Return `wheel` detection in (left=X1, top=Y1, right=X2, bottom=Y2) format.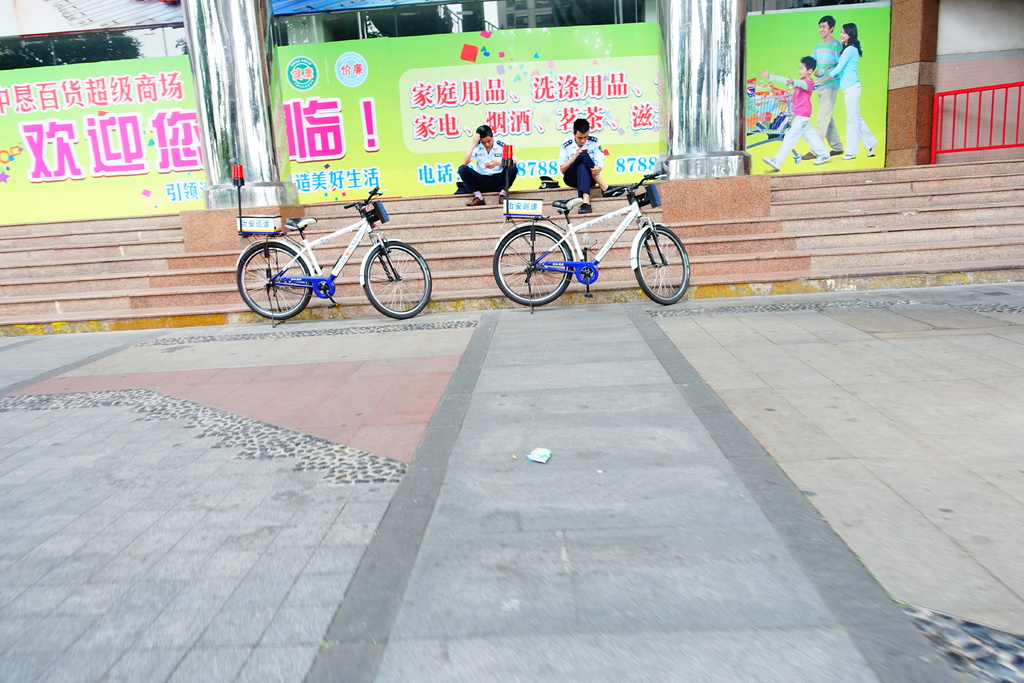
(left=796, top=156, right=802, bottom=163).
